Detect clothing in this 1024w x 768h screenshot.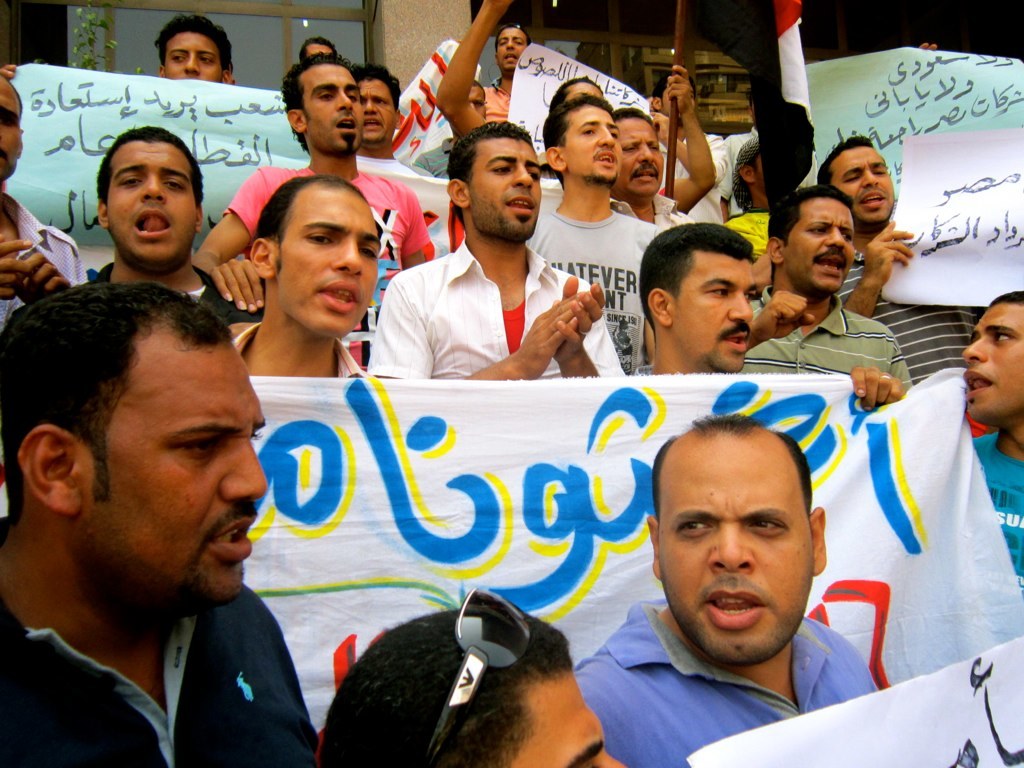
Detection: left=13, top=563, right=329, bottom=753.
